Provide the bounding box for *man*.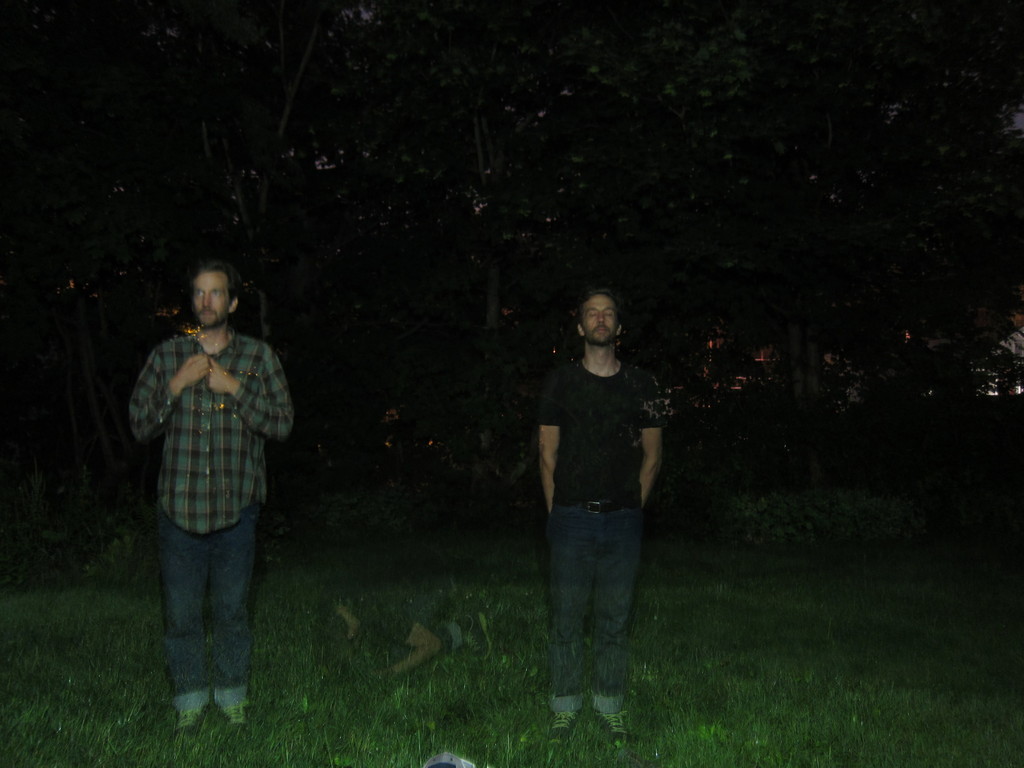
left=535, top=294, right=662, bottom=743.
